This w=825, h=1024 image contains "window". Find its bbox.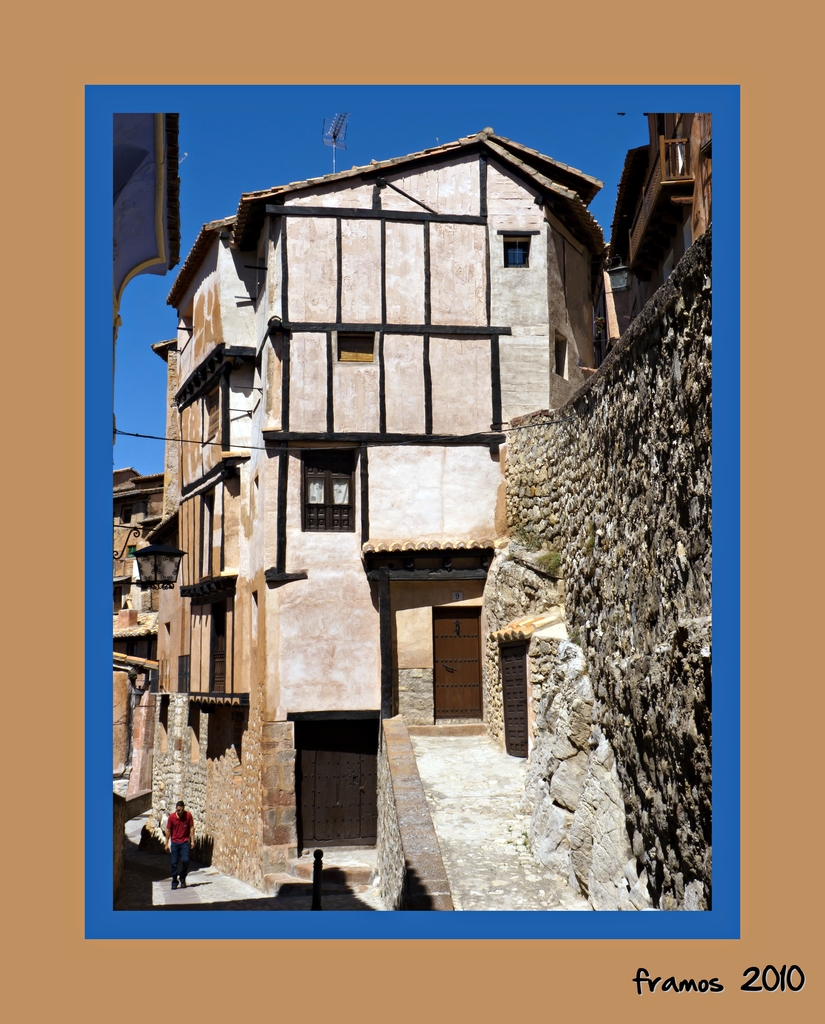
[left=339, top=327, right=379, bottom=361].
